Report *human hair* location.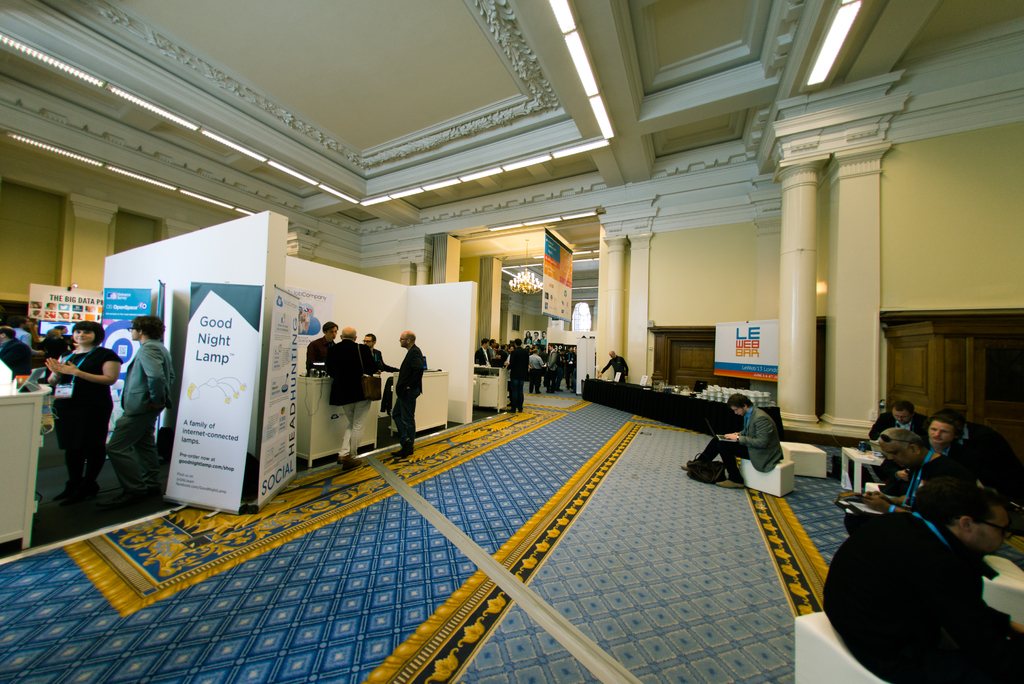
Report: bbox(14, 315, 33, 323).
